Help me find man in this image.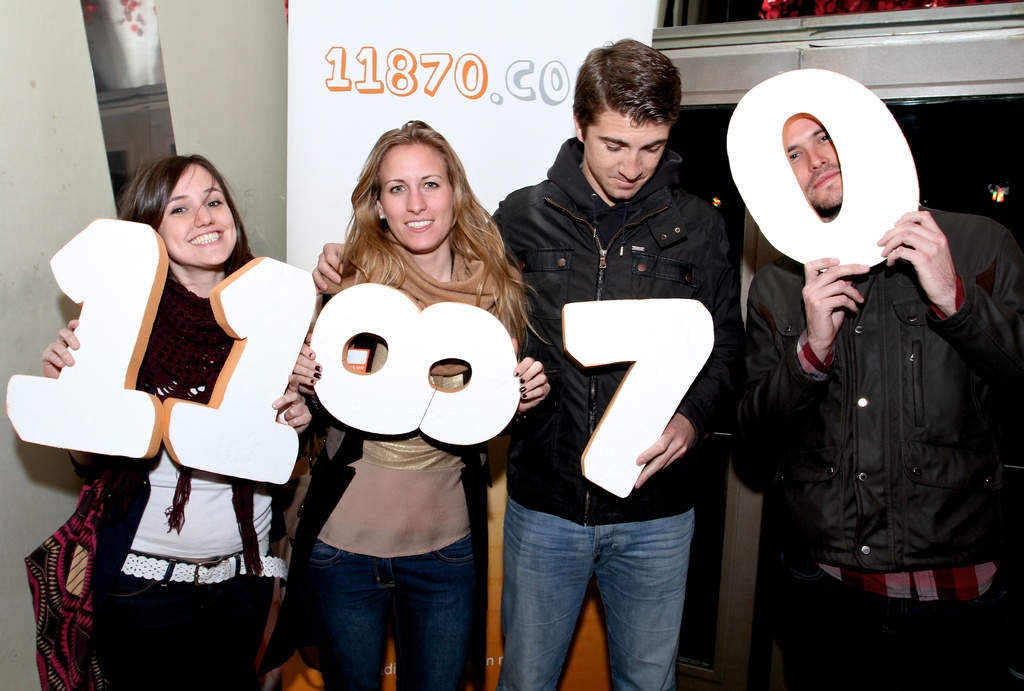
Found it: [308,36,742,690].
